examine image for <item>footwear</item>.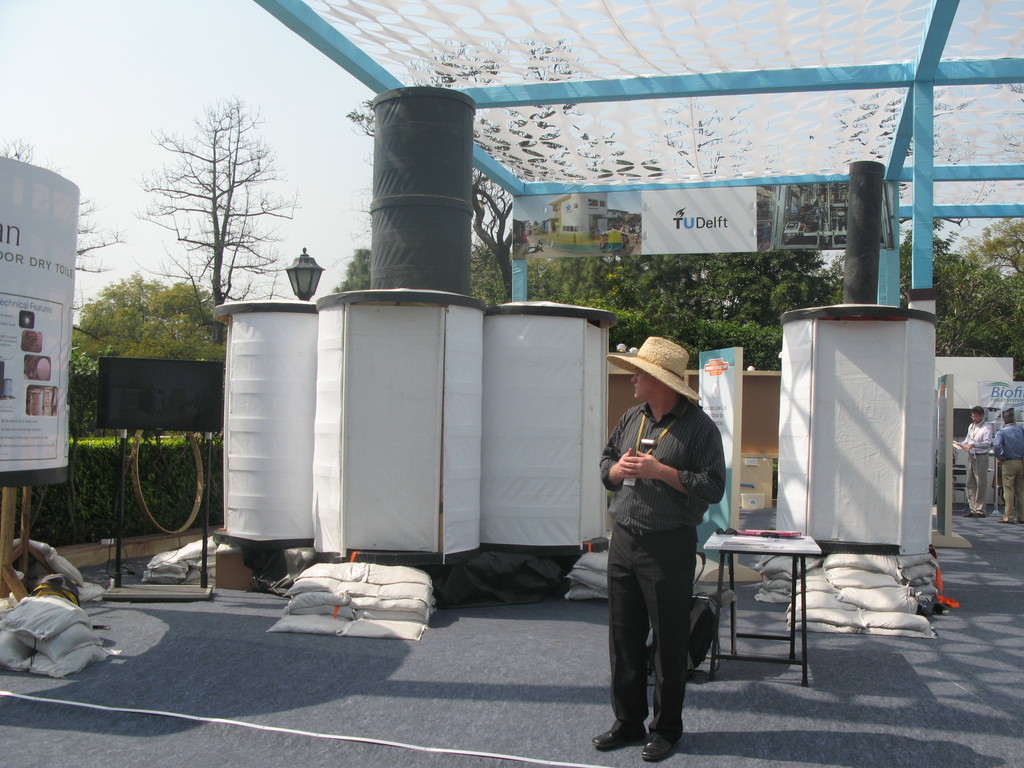
Examination result: {"x1": 998, "y1": 515, "x2": 1012, "y2": 525}.
